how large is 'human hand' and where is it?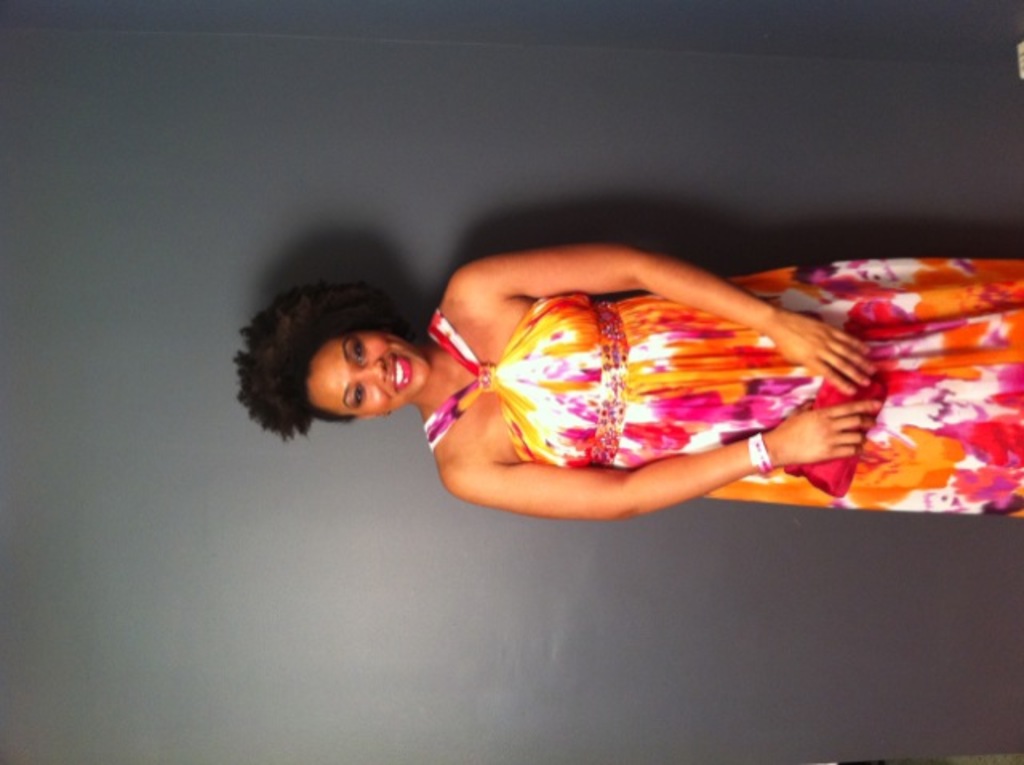
Bounding box: 776,310,878,399.
